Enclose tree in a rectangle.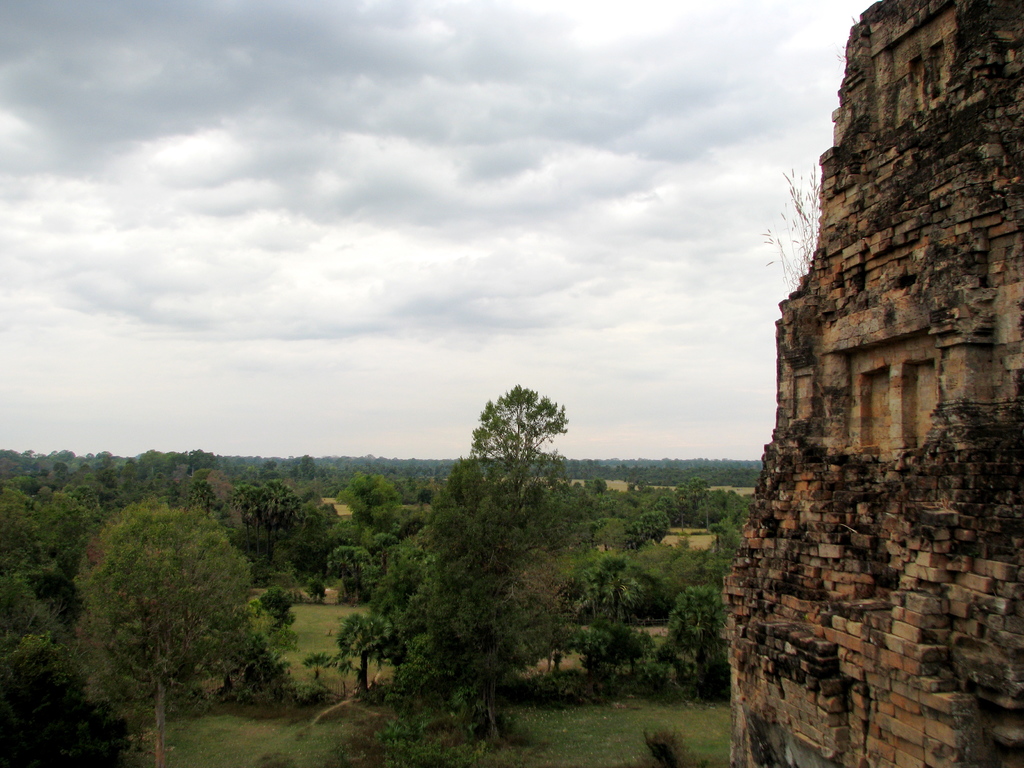
detection(252, 479, 308, 561).
